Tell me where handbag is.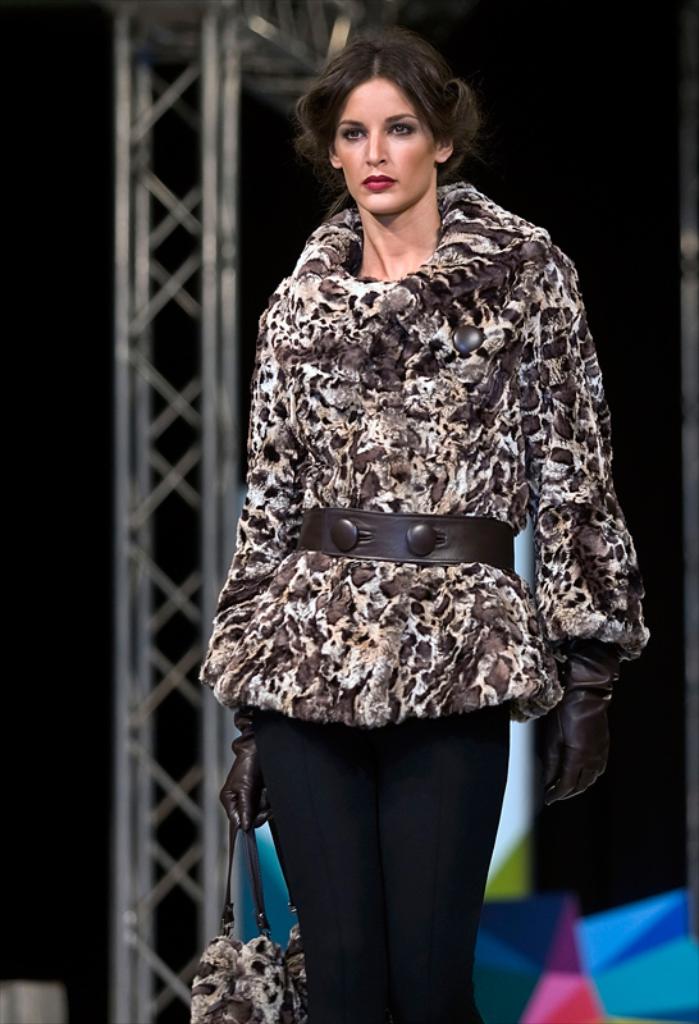
handbag is at bbox=[191, 817, 305, 1023].
